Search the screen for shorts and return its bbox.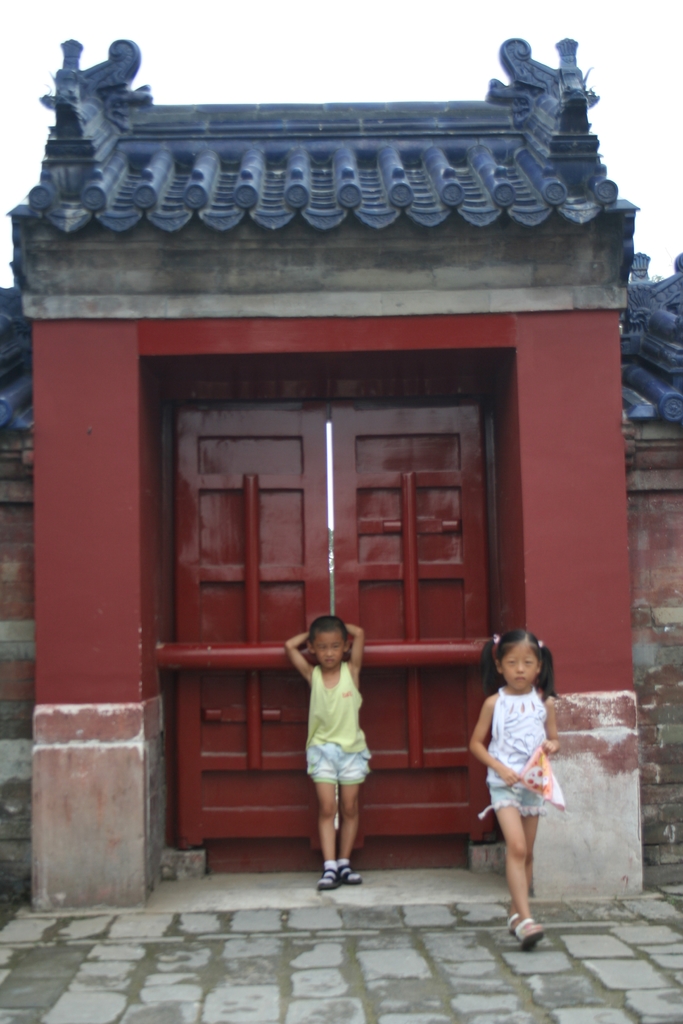
Found: {"left": 482, "top": 779, "right": 551, "bottom": 817}.
